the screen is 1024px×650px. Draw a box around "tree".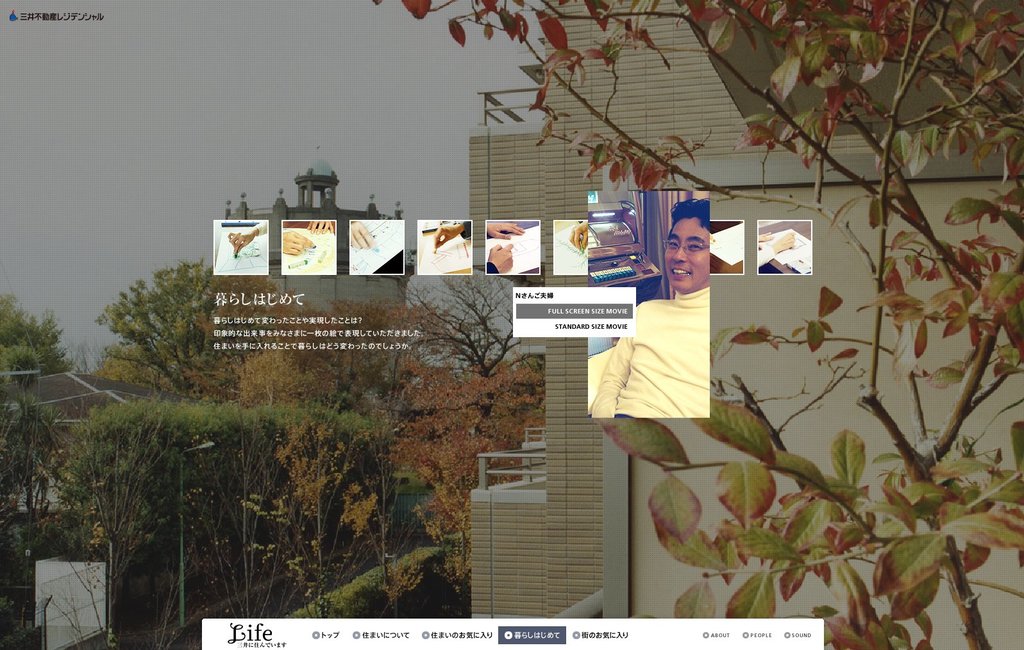
<bbox>355, 0, 1023, 649</bbox>.
